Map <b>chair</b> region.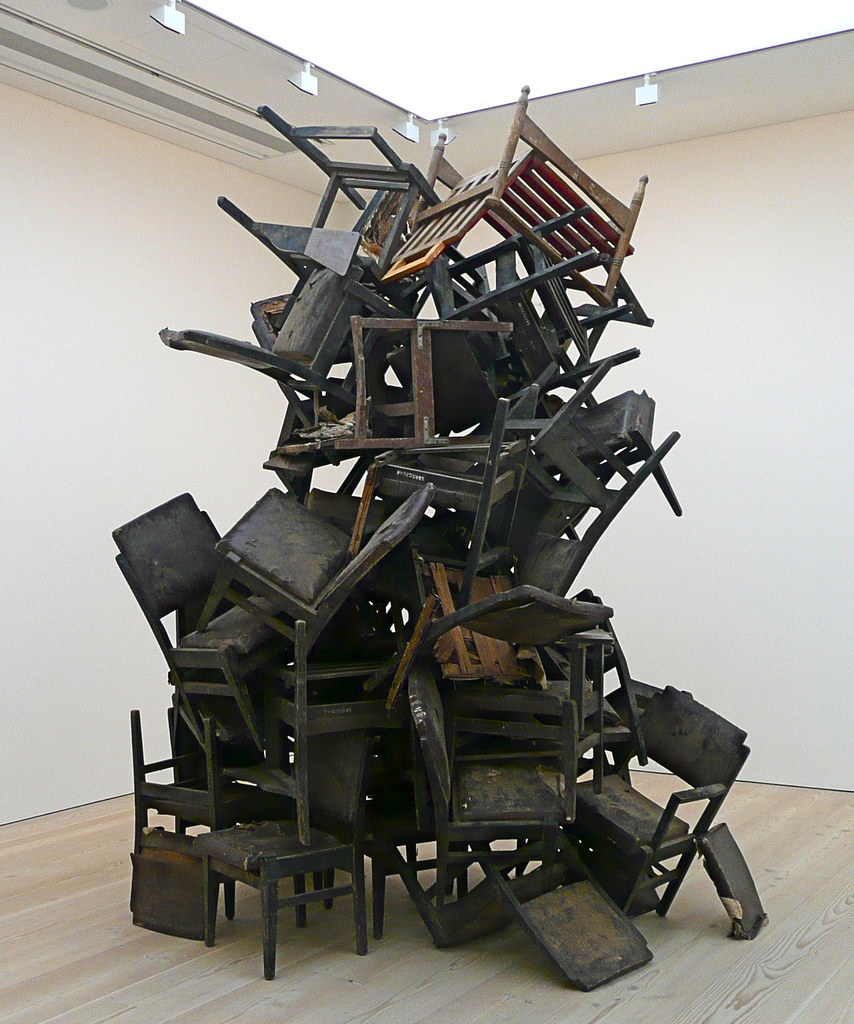
Mapped to [191,486,435,721].
